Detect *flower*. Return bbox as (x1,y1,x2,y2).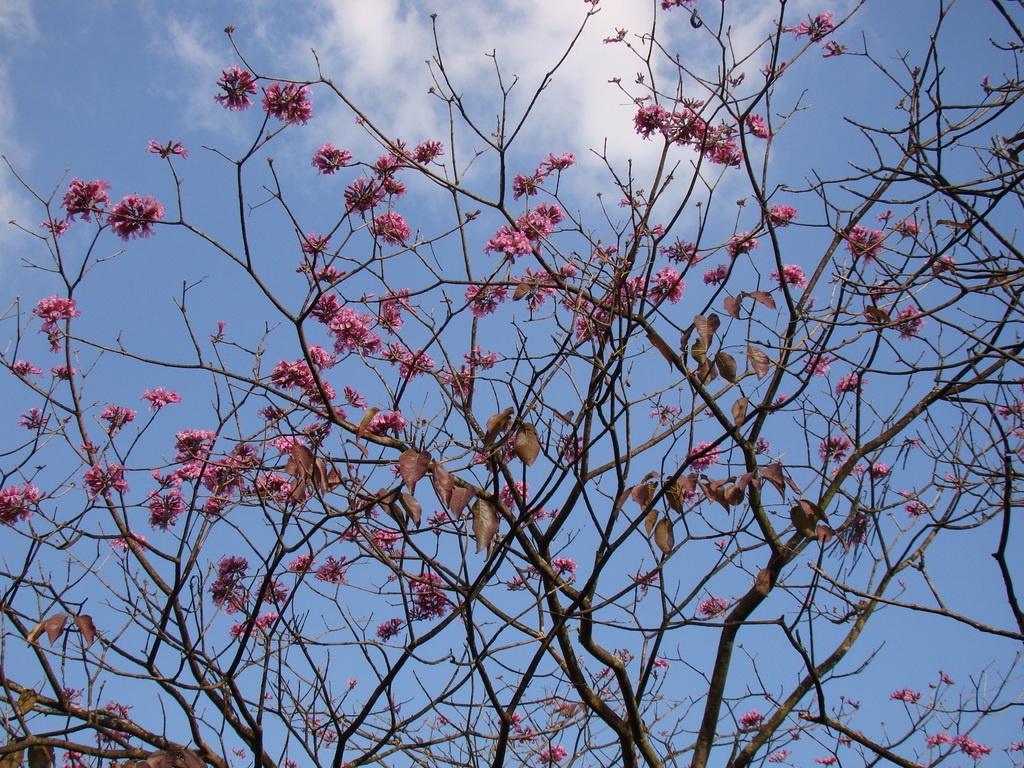
(893,311,924,341).
